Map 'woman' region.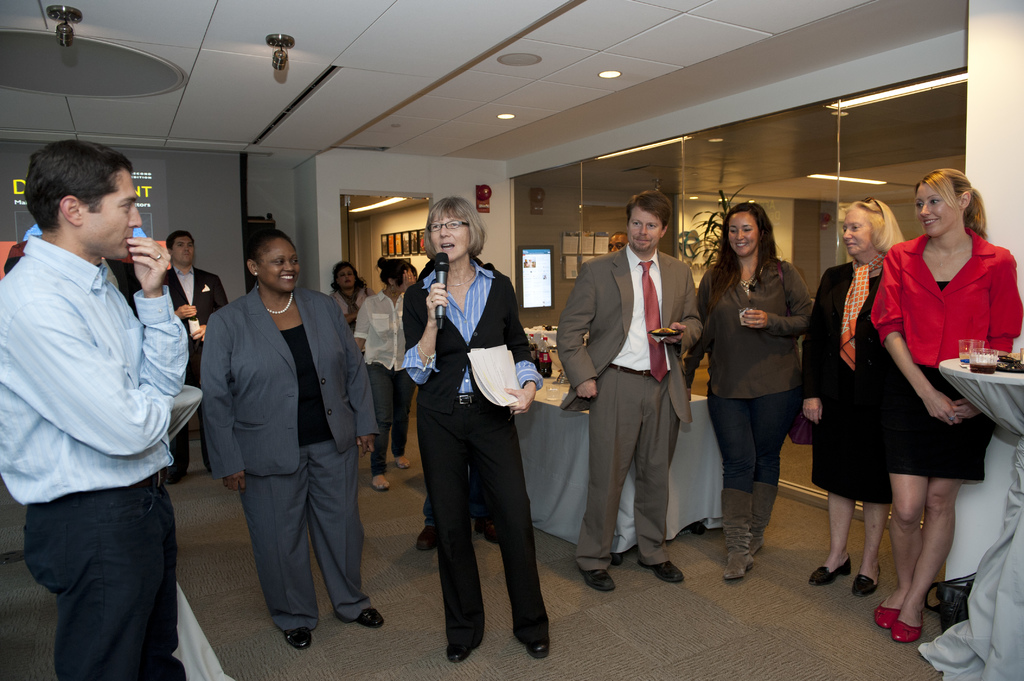
Mapped to {"x1": 865, "y1": 163, "x2": 1023, "y2": 646}.
